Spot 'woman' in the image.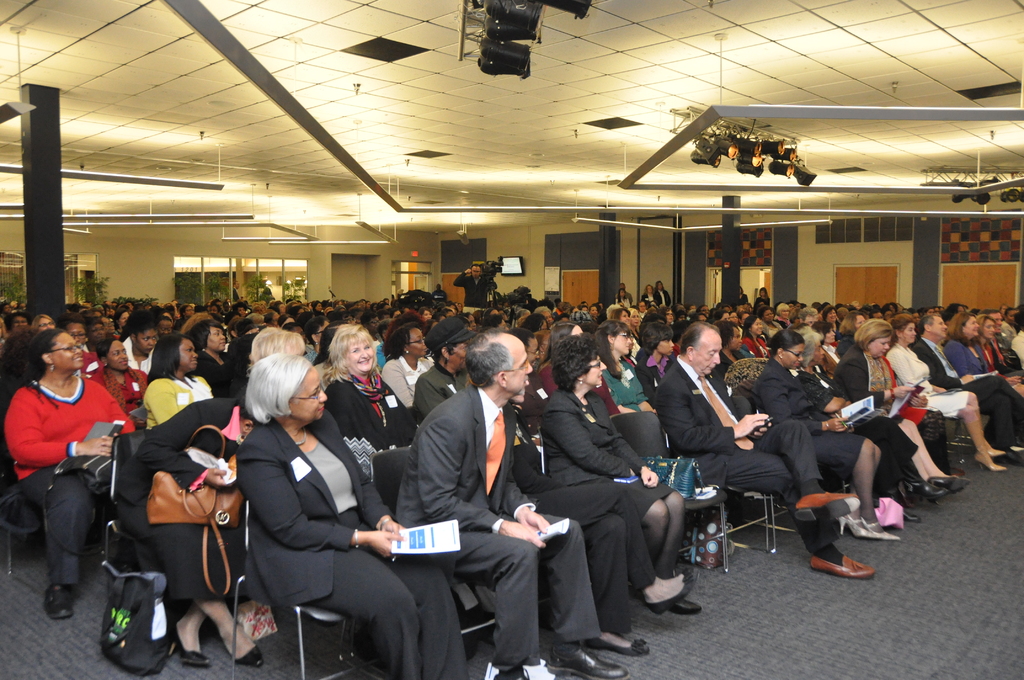
'woman' found at crop(540, 320, 621, 418).
